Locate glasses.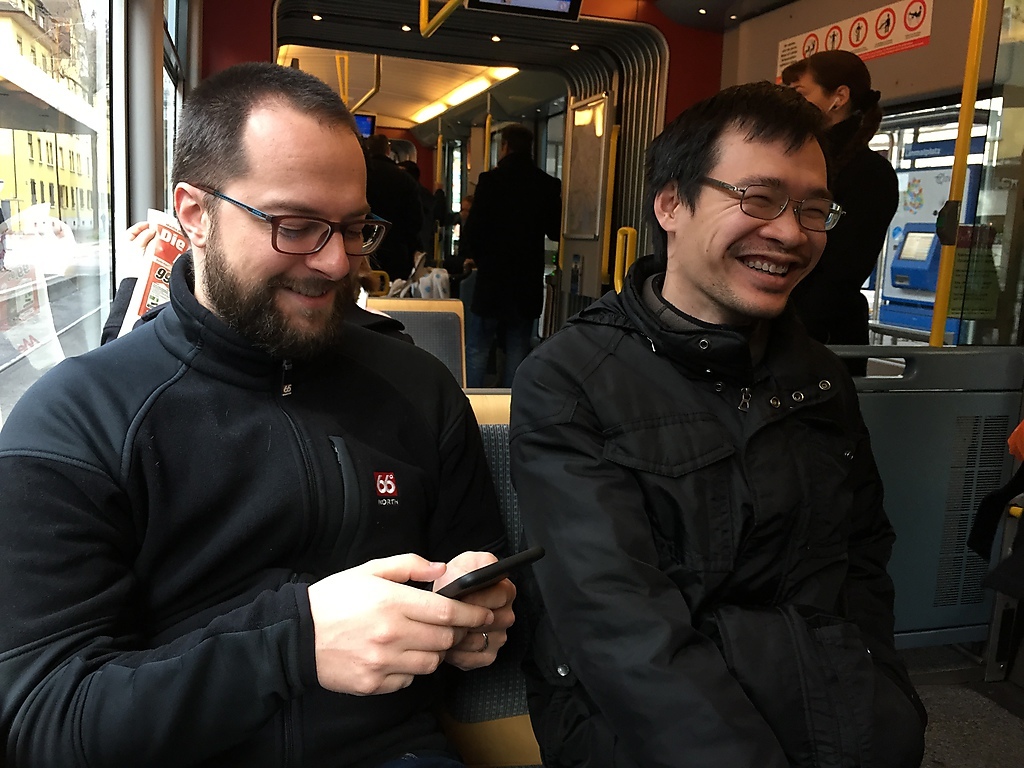
Bounding box: <bbox>174, 171, 378, 252</bbox>.
